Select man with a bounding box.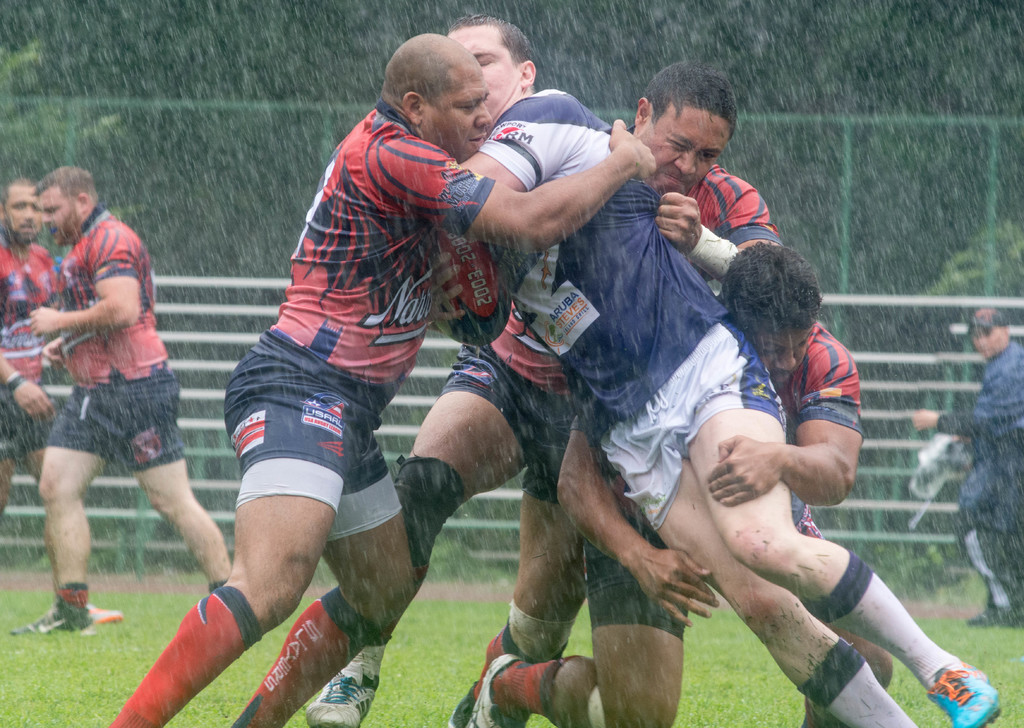
BBox(451, 236, 858, 727).
